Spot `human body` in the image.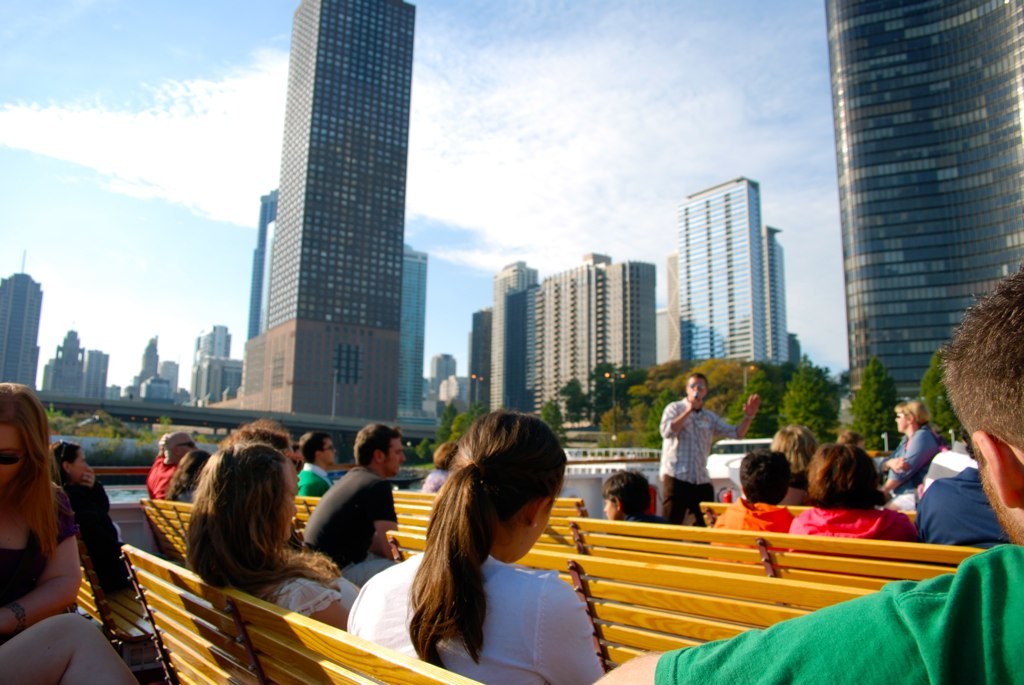
`human body` found at x1=700, y1=448, x2=803, y2=564.
